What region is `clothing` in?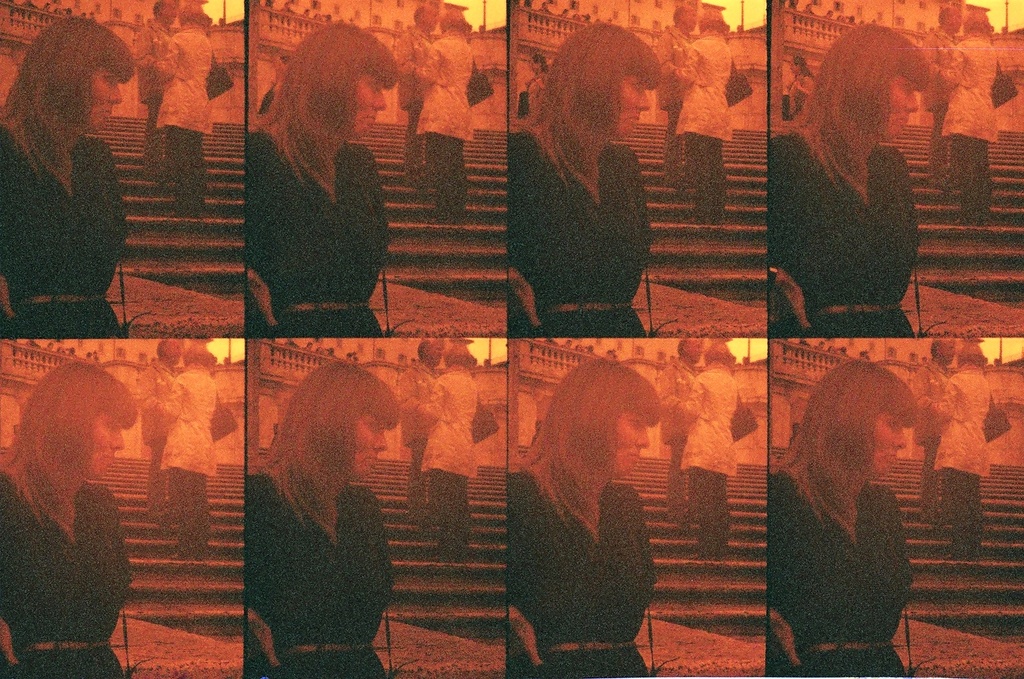
x1=136, y1=360, x2=176, y2=517.
